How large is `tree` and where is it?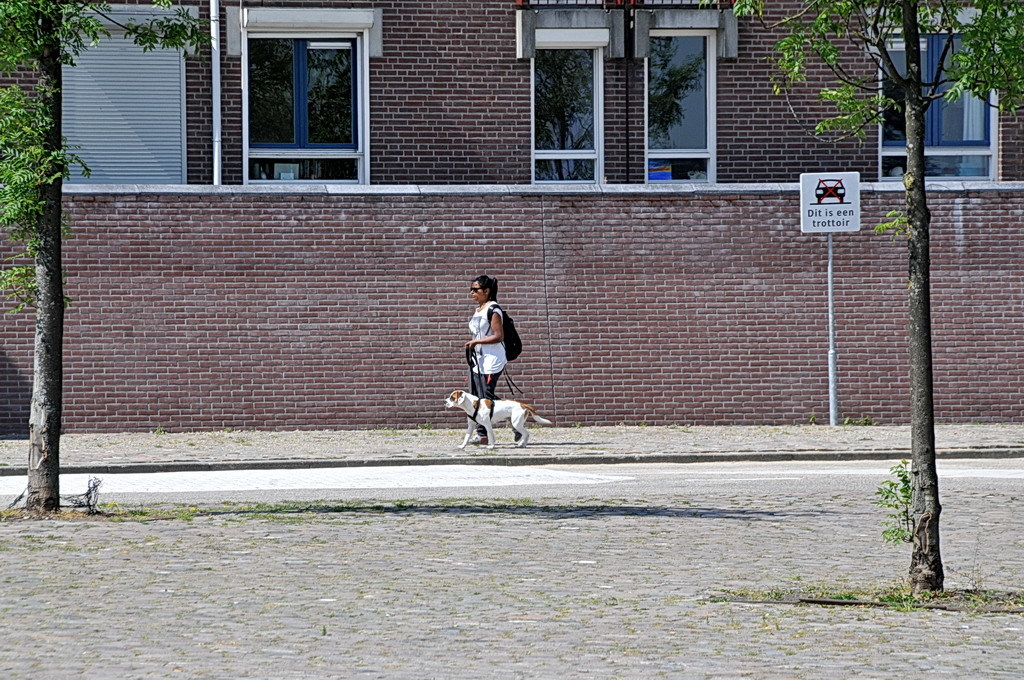
Bounding box: bbox=[0, 0, 214, 514].
